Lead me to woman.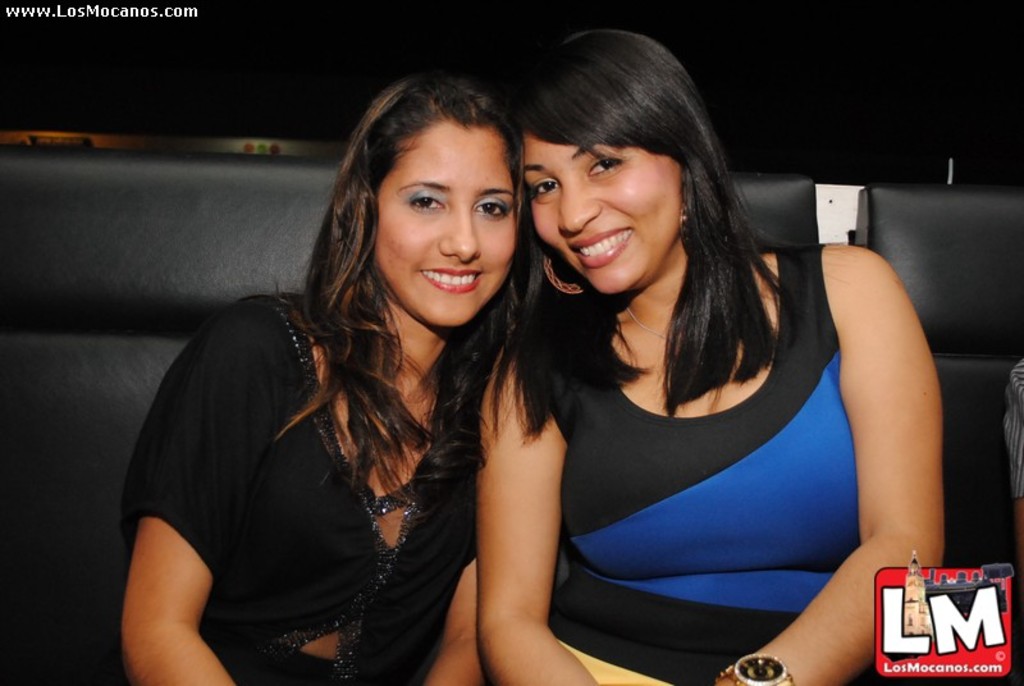
Lead to [417,55,904,683].
